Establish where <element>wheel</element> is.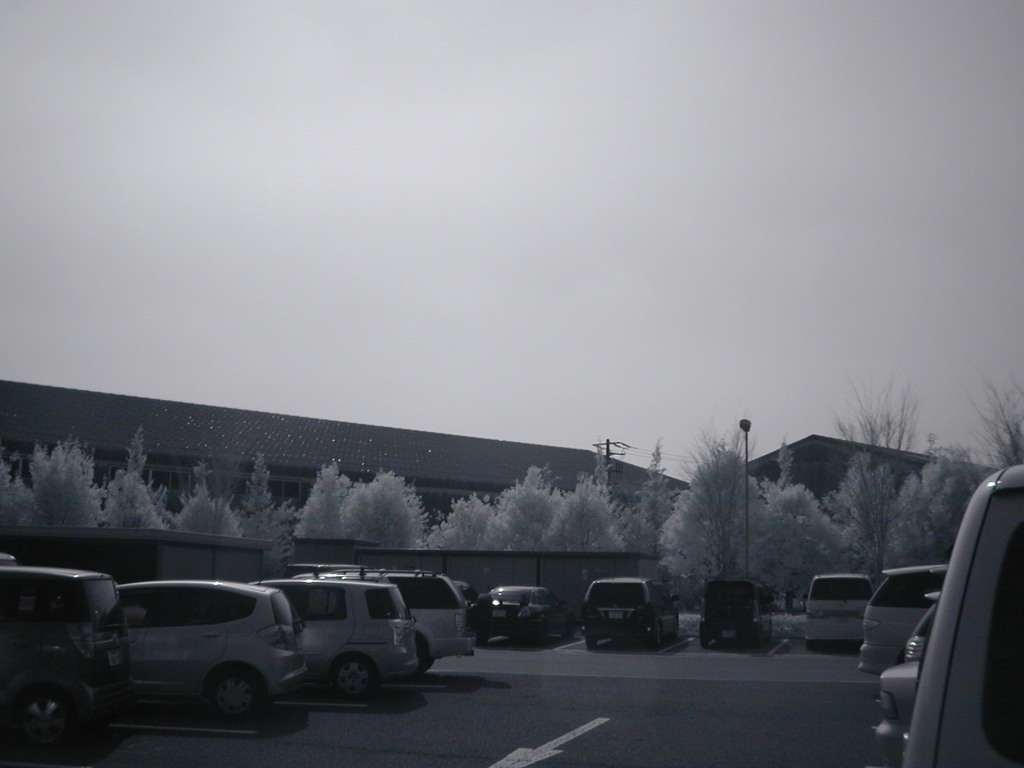
Established at region(767, 631, 772, 645).
